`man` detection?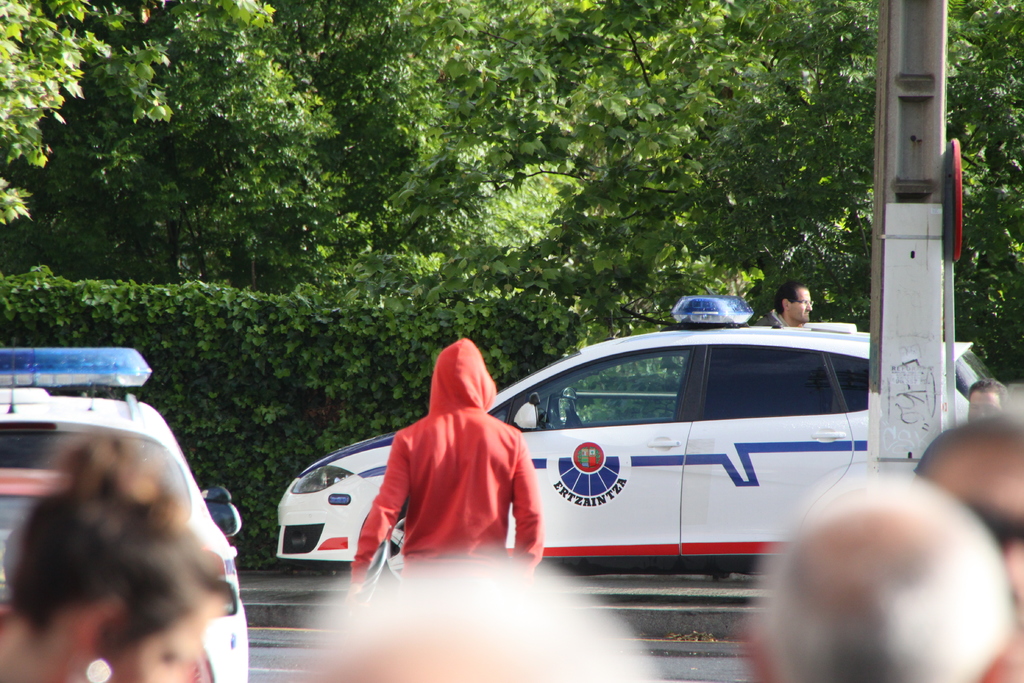
746,456,1018,682
